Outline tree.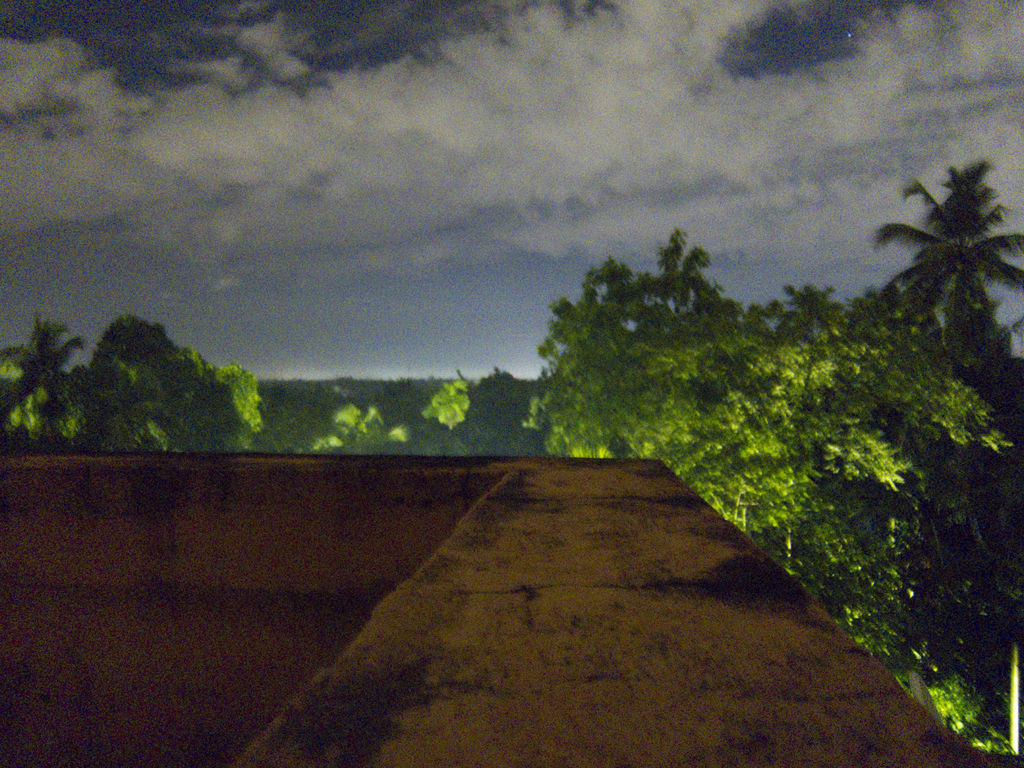
Outline: left=296, top=395, right=410, bottom=457.
